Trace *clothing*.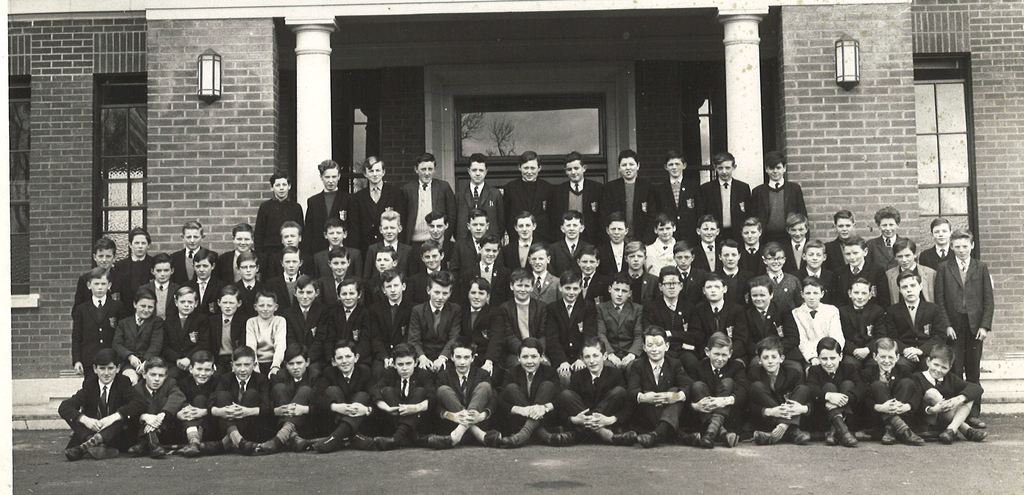
Traced to <box>532,271,561,301</box>.
